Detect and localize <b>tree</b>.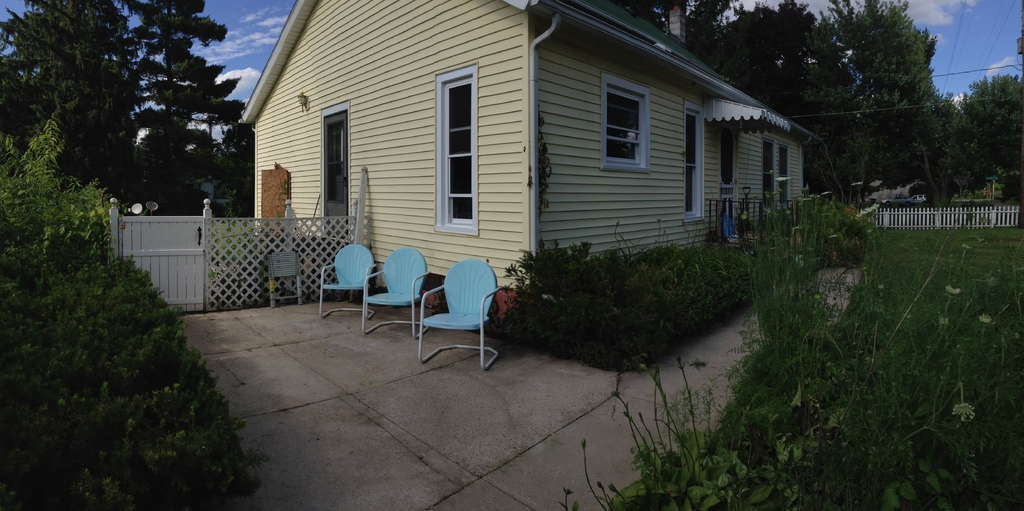
Localized at 113 0 250 221.
